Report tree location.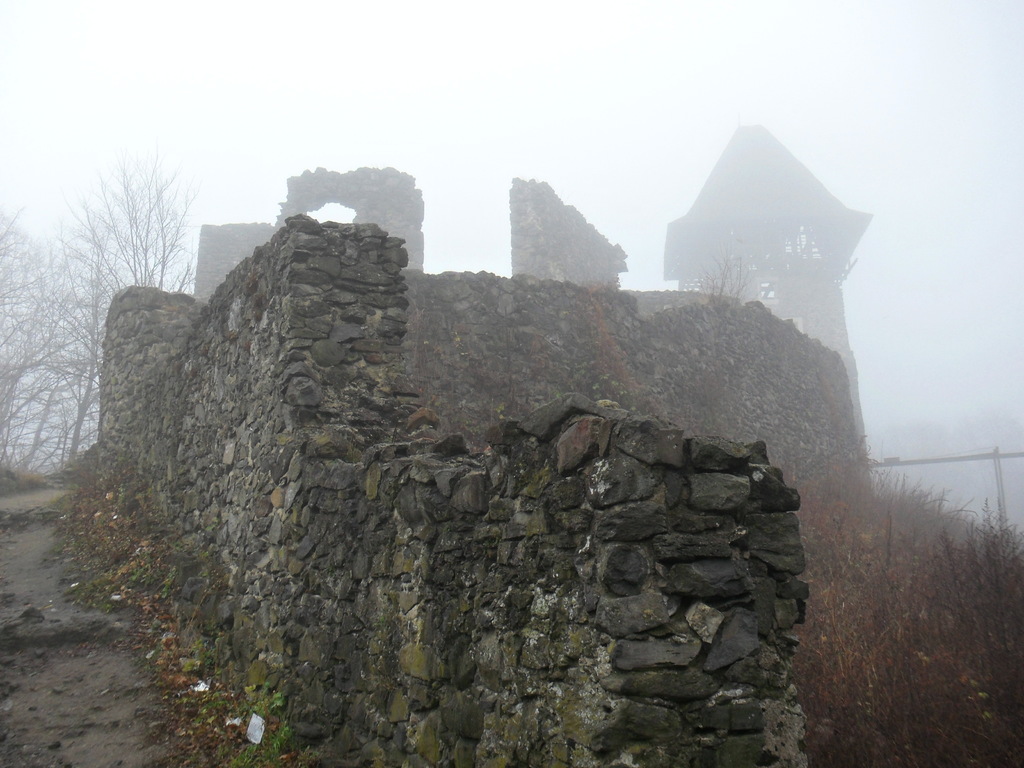
Report: 0:148:198:486.
